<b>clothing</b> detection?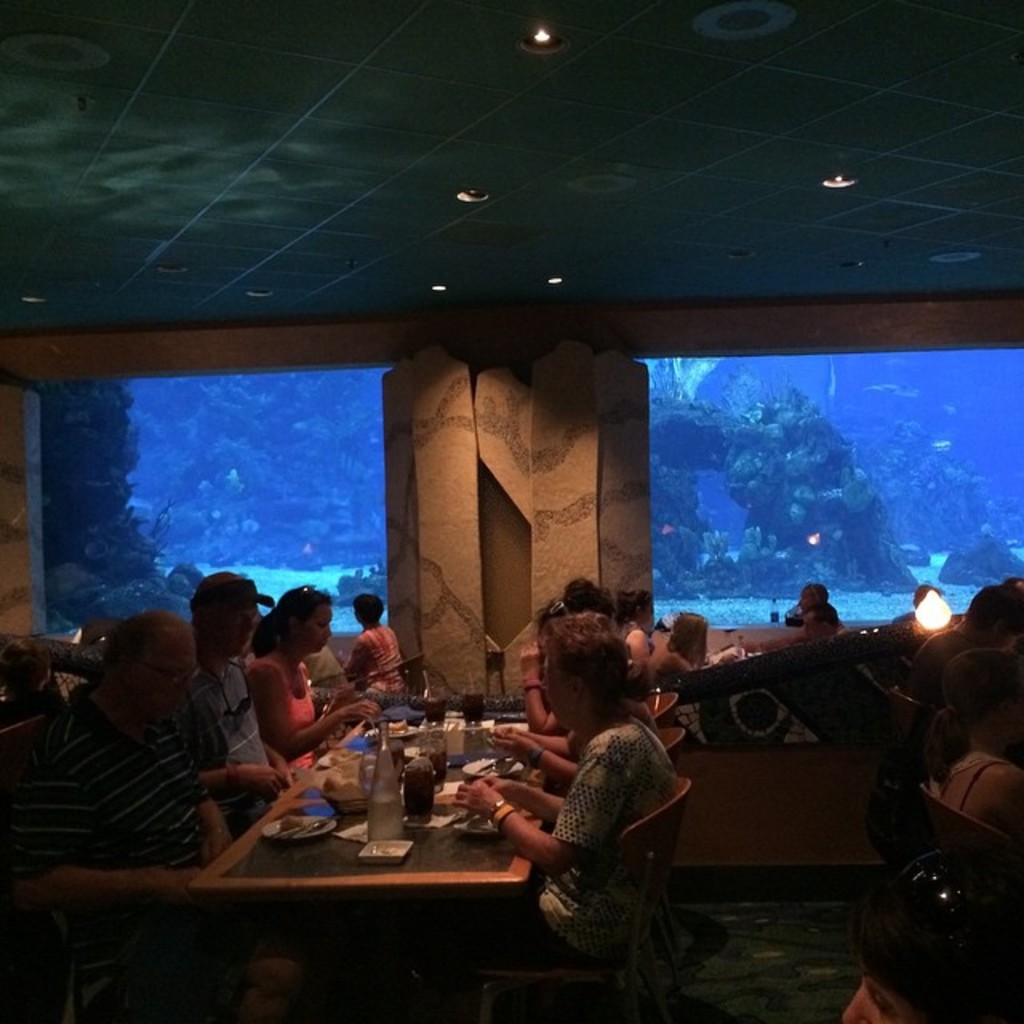
pyautogui.locateOnScreen(638, 640, 691, 683)
